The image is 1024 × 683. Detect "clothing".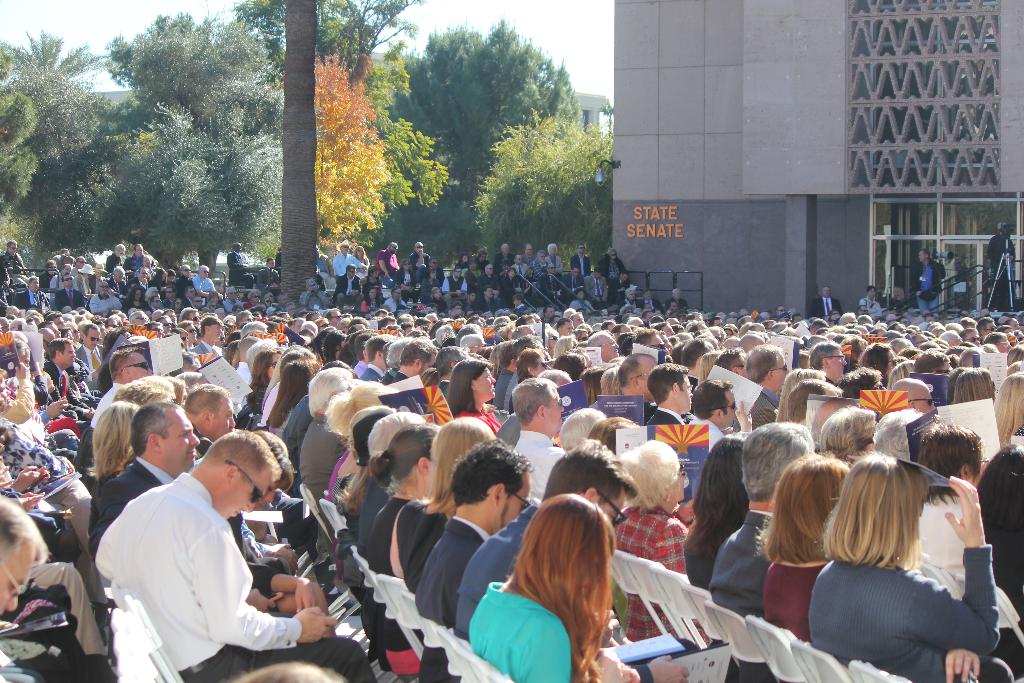
Detection: bbox=[467, 579, 577, 682].
